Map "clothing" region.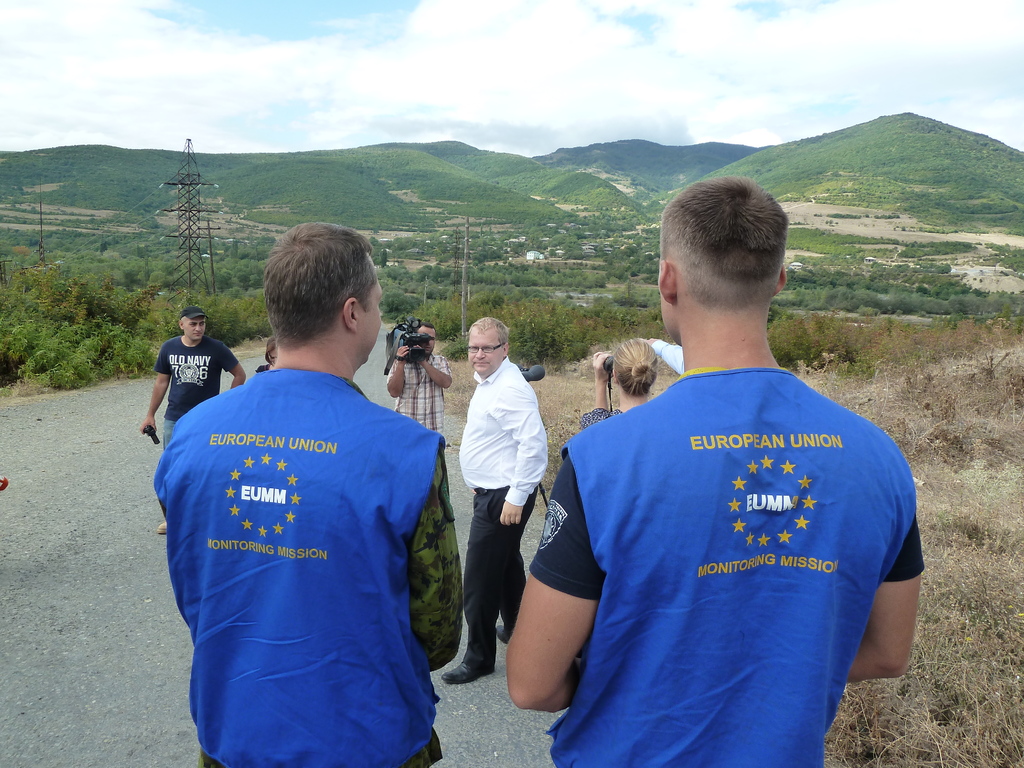
Mapped to rect(581, 410, 622, 433).
